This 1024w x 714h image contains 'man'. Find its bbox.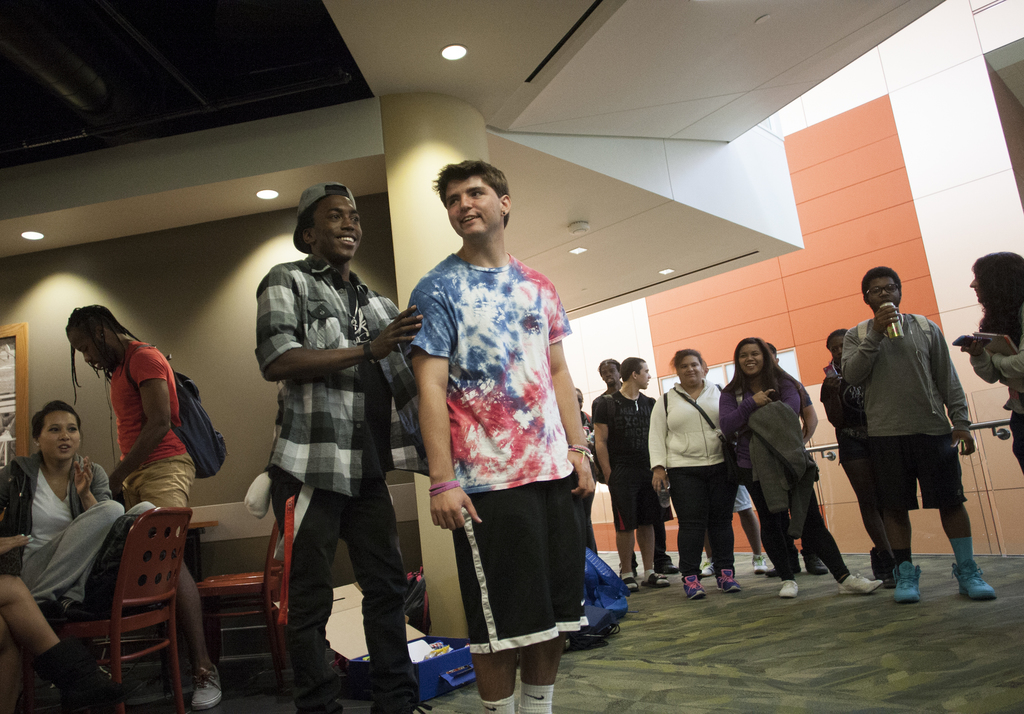
bbox=[594, 358, 671, 594].
